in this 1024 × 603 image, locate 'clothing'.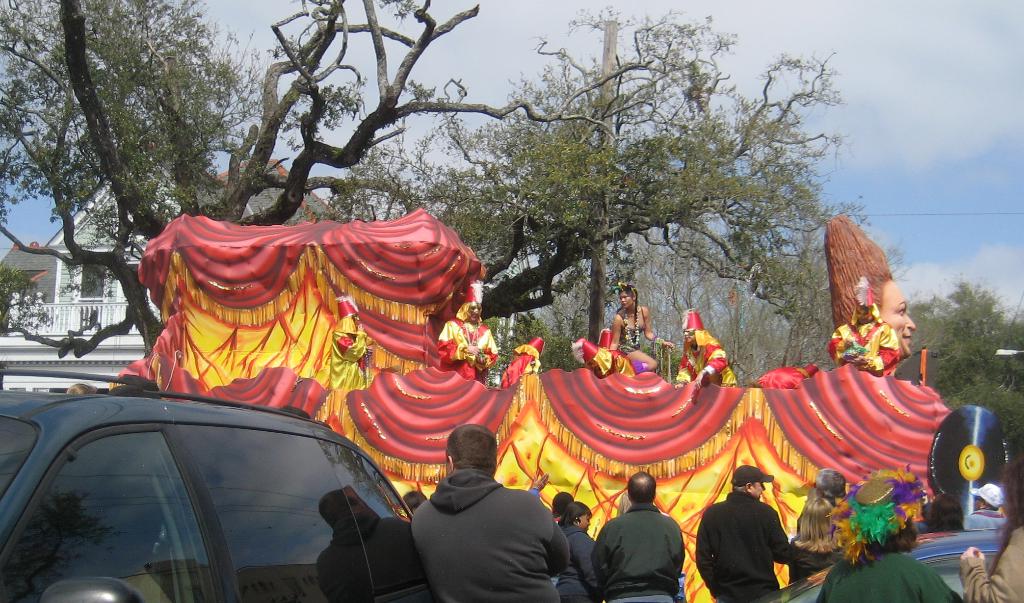
Bounding box: 435:315:493:385.
